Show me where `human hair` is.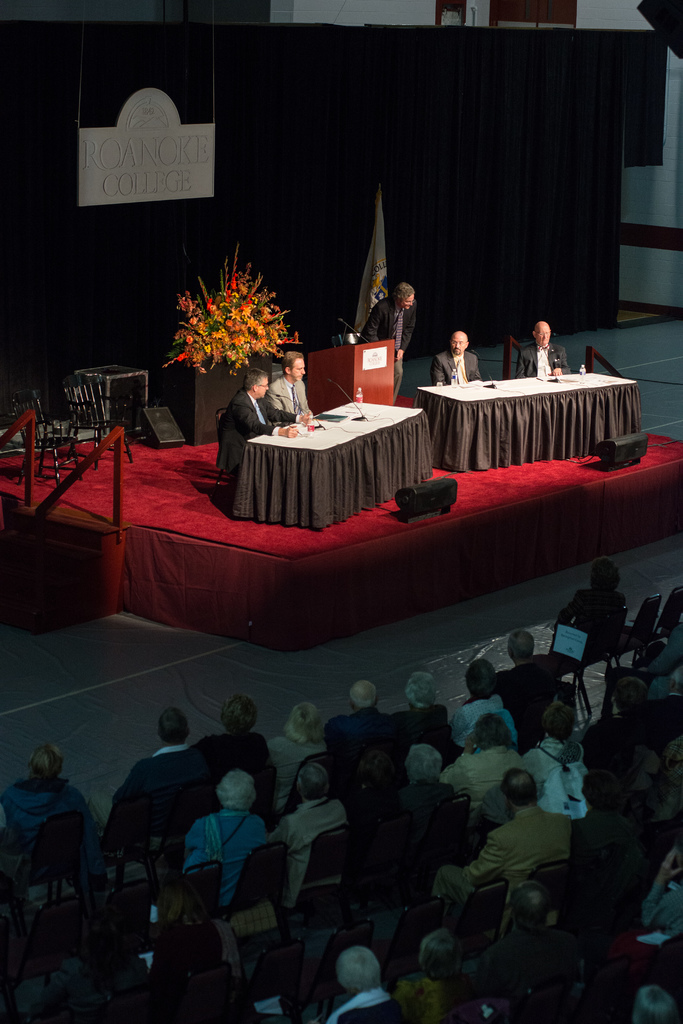
`human hair` is at [left=403, top=746, right=440, bottom=785].
